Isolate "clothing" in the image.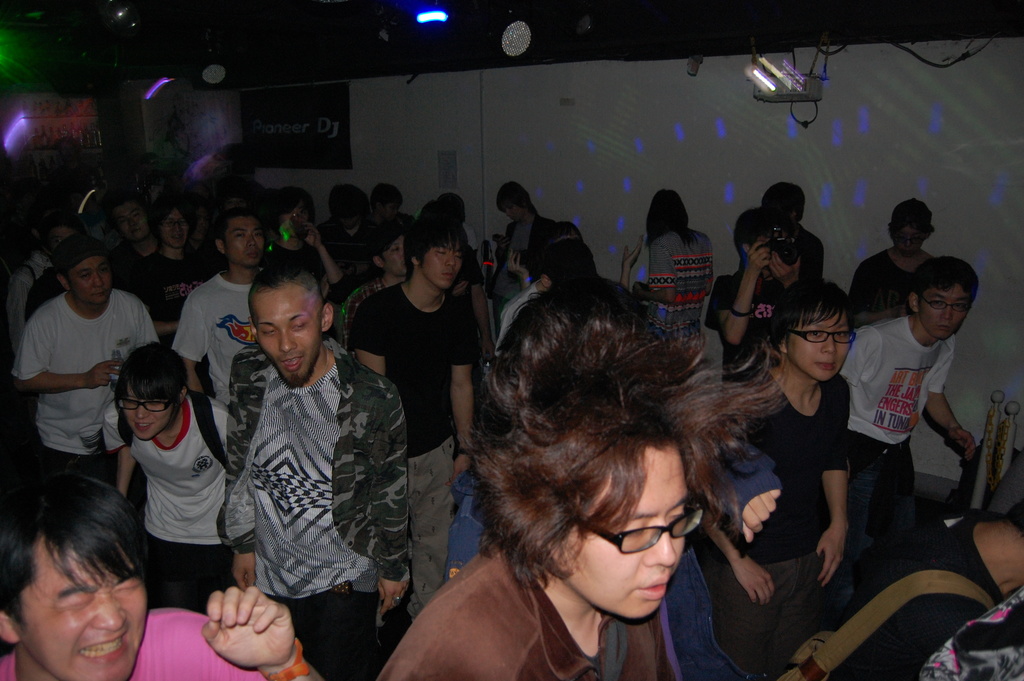
Isolated region: bbox=(348, 282, 477, 604).
